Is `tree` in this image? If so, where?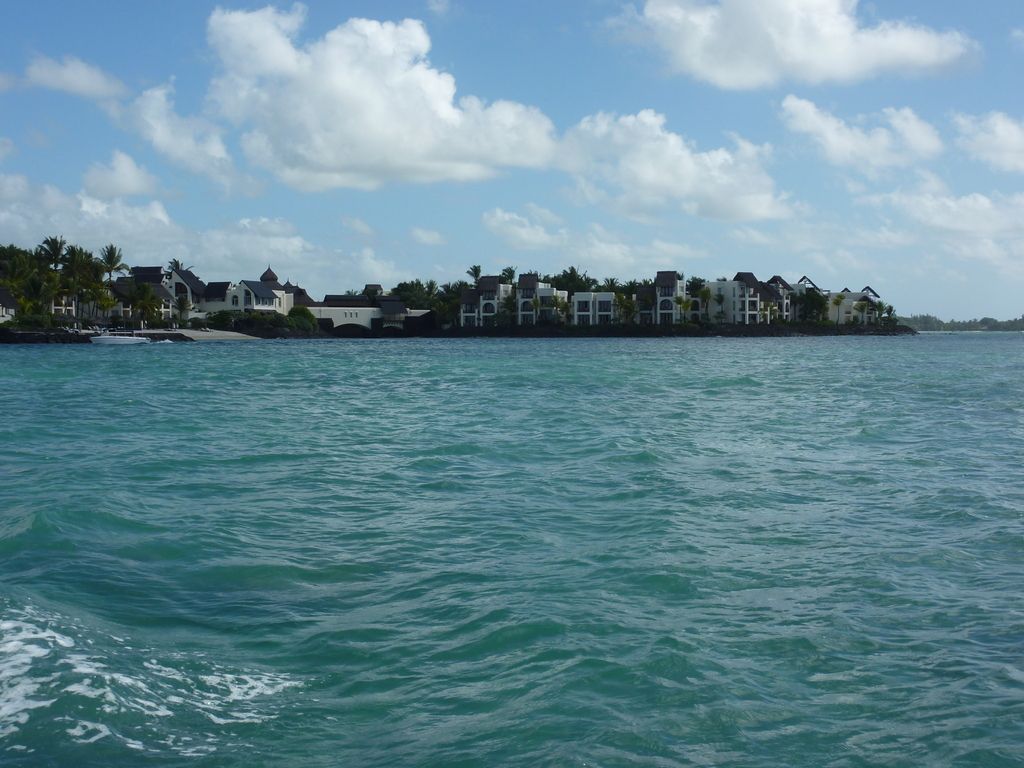
Yes, at <bbox>547, 268, 605, 302</bbox>.
